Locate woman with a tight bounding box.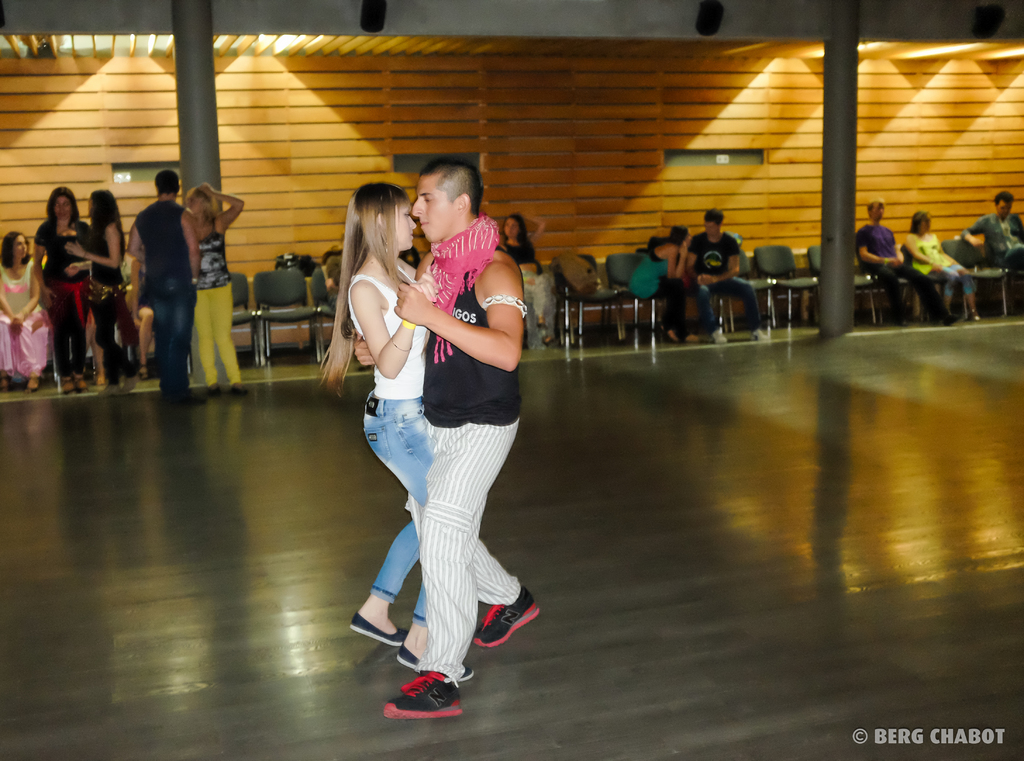
[x1=67, y1=186, x2=134, y2=391].
